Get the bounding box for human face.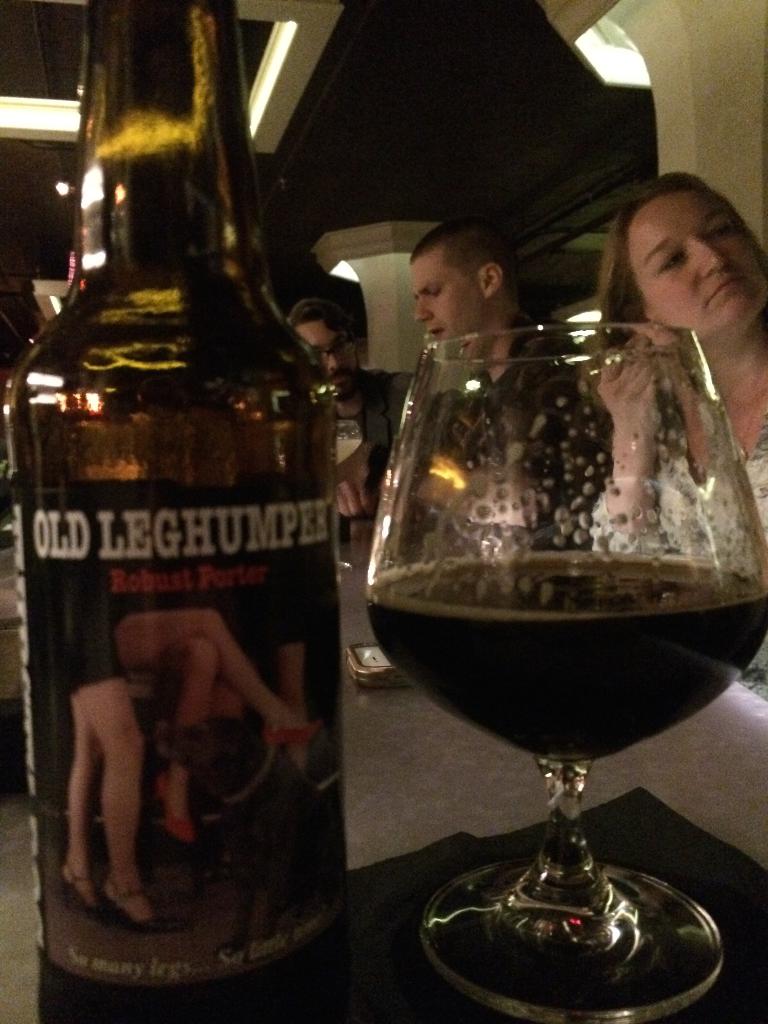
rect(286, 319, 360, 388).
